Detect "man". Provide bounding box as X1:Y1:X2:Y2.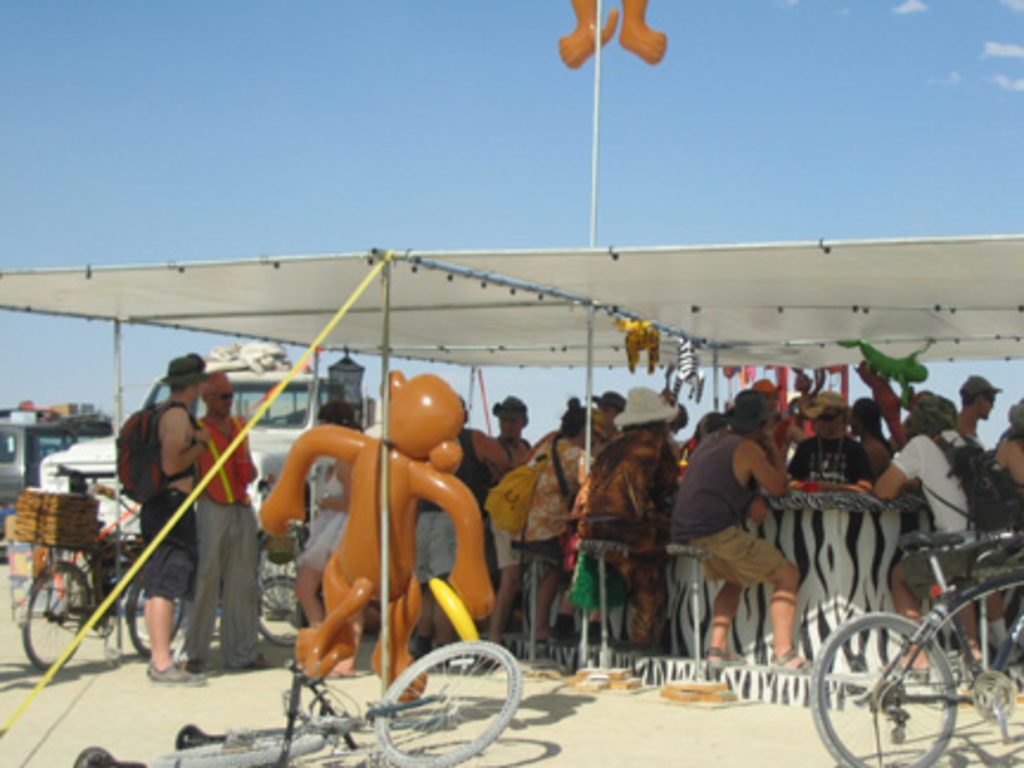
140:353:204:685.
